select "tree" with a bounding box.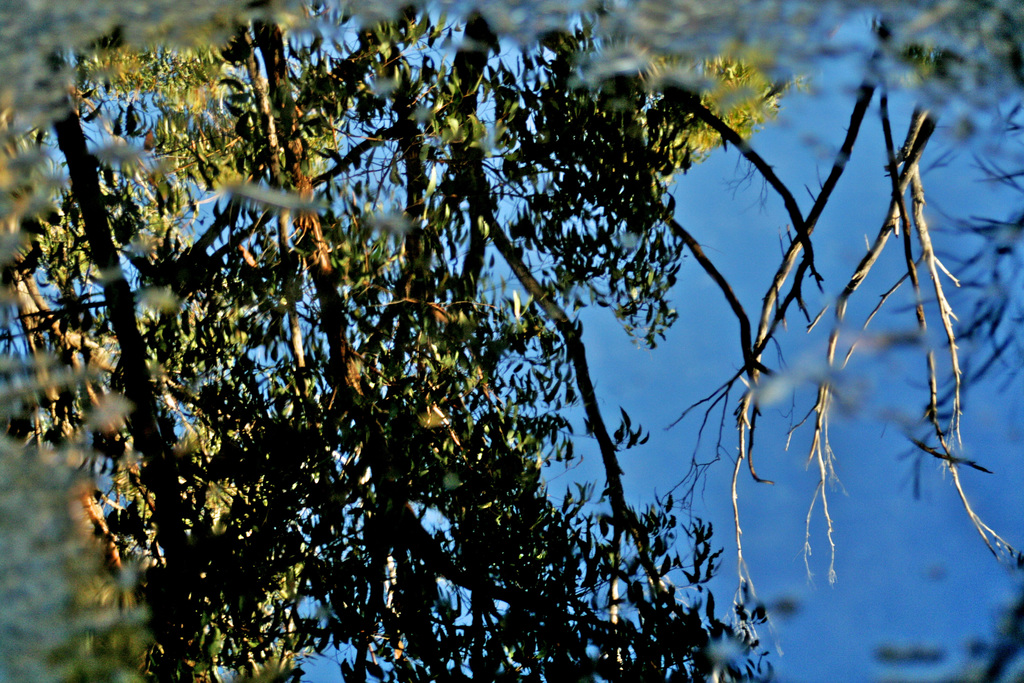
(left=37, top=20, right=978, bottom=655).
